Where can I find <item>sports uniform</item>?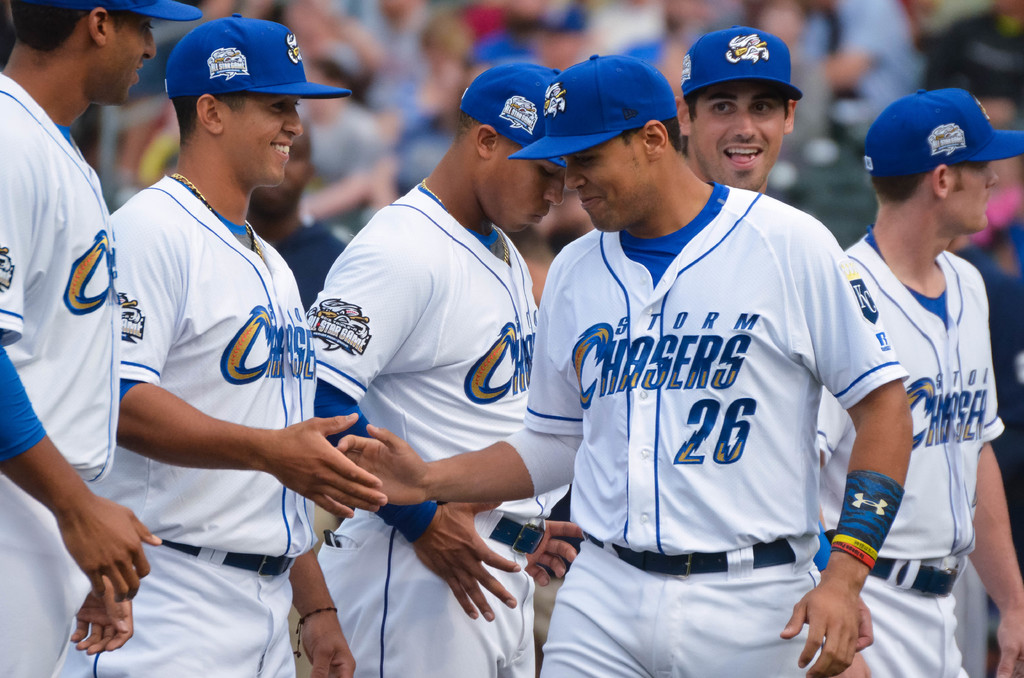
You can find it at x1=0, y1=0, x2=202, y2=677.
